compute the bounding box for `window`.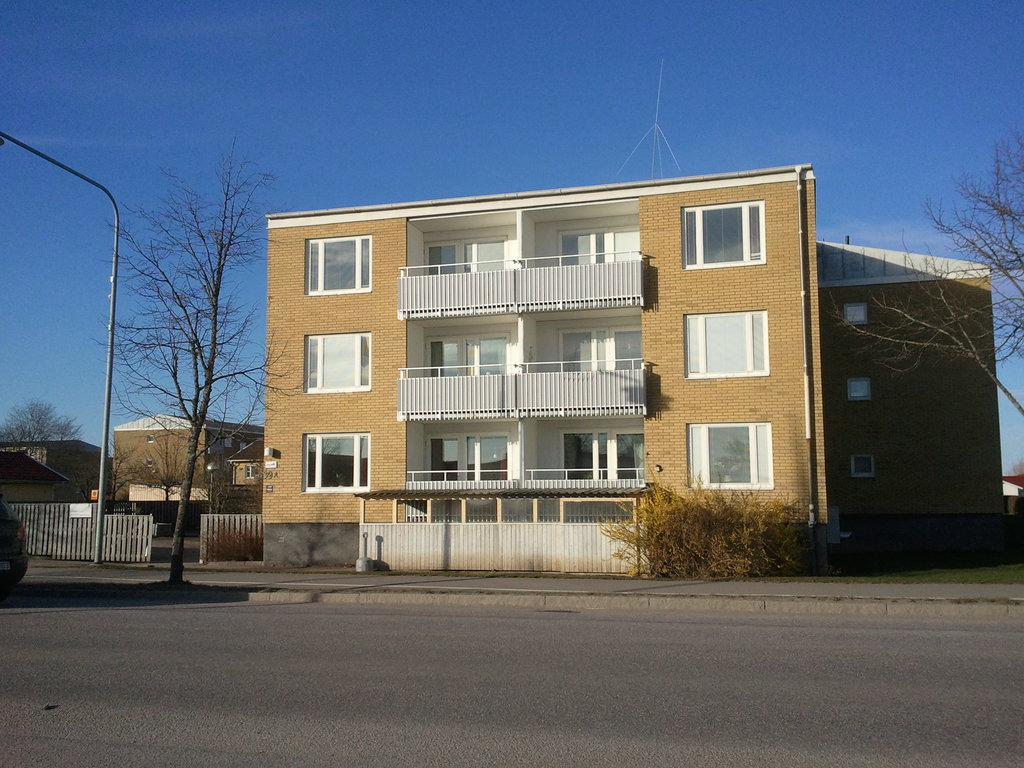
(left=244, top=444, right=249, bottom=453).
